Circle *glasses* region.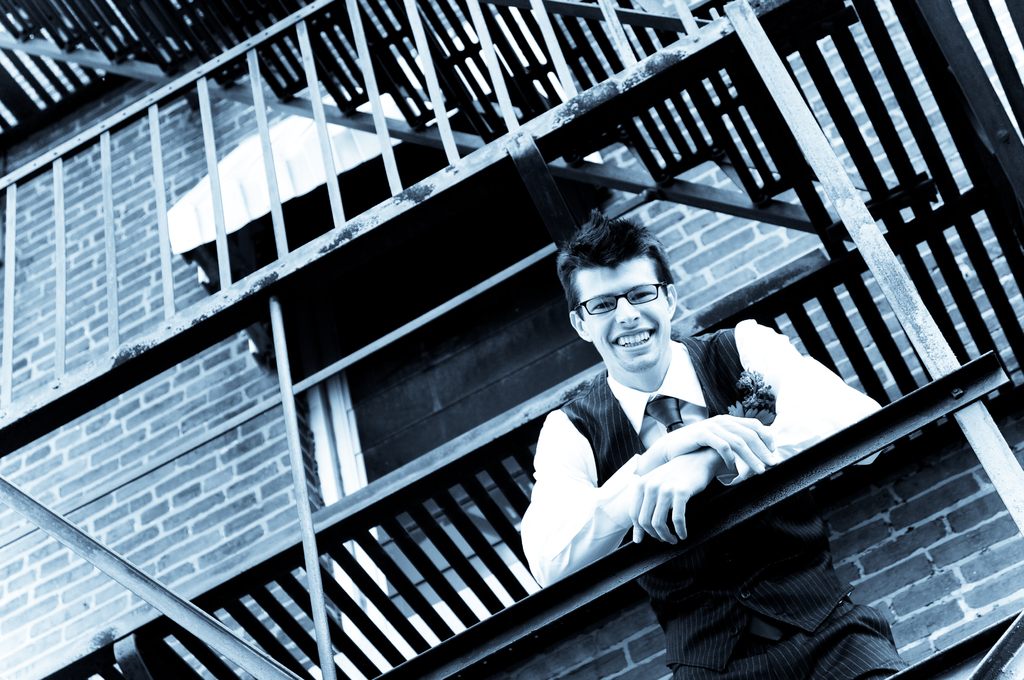
Region: left=572, top=280, right=669, bottom=317.
